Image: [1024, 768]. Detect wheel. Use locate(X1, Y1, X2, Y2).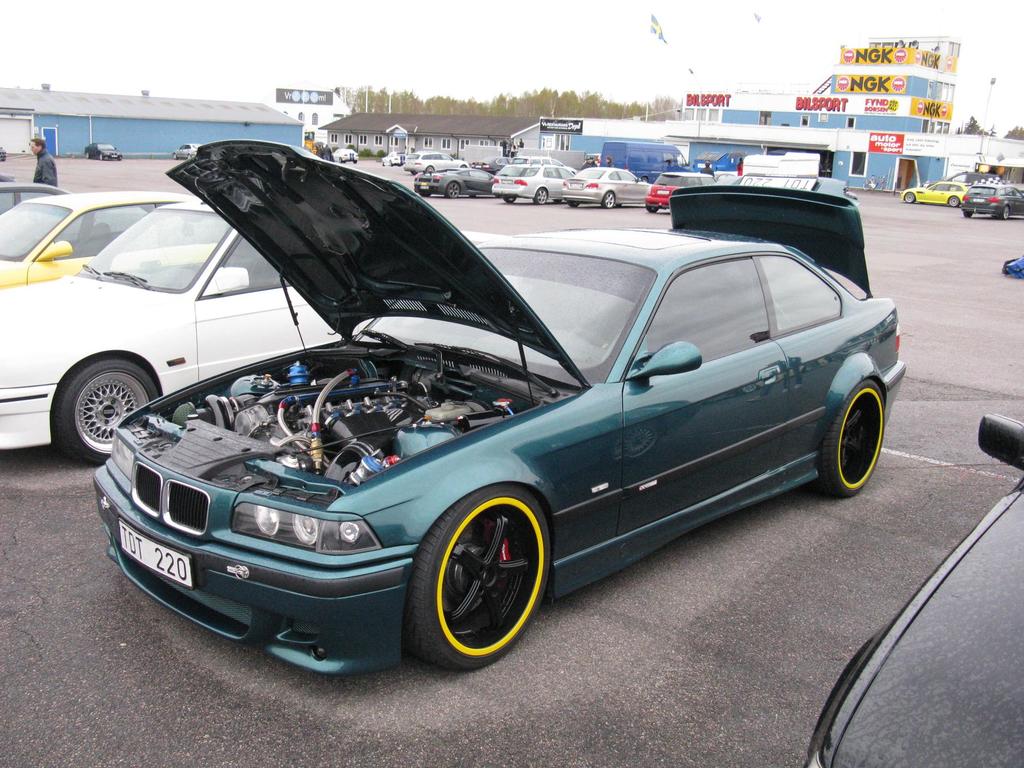
locate(949, 195, 961, 208).
